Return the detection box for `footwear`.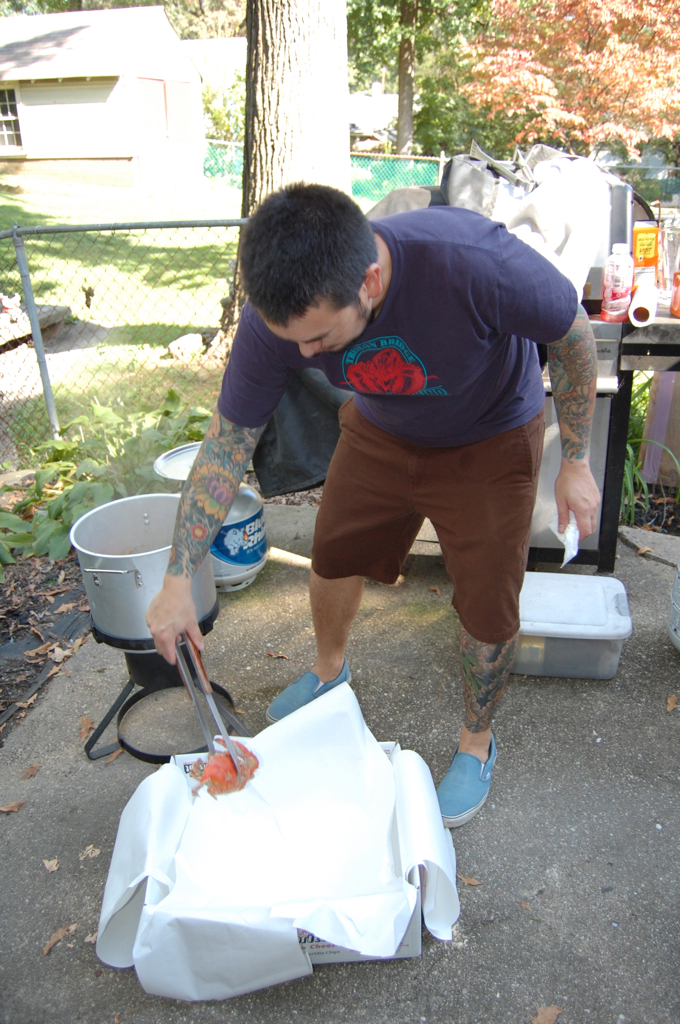
<bbox>439, 726, 498, 830</bbox>.
